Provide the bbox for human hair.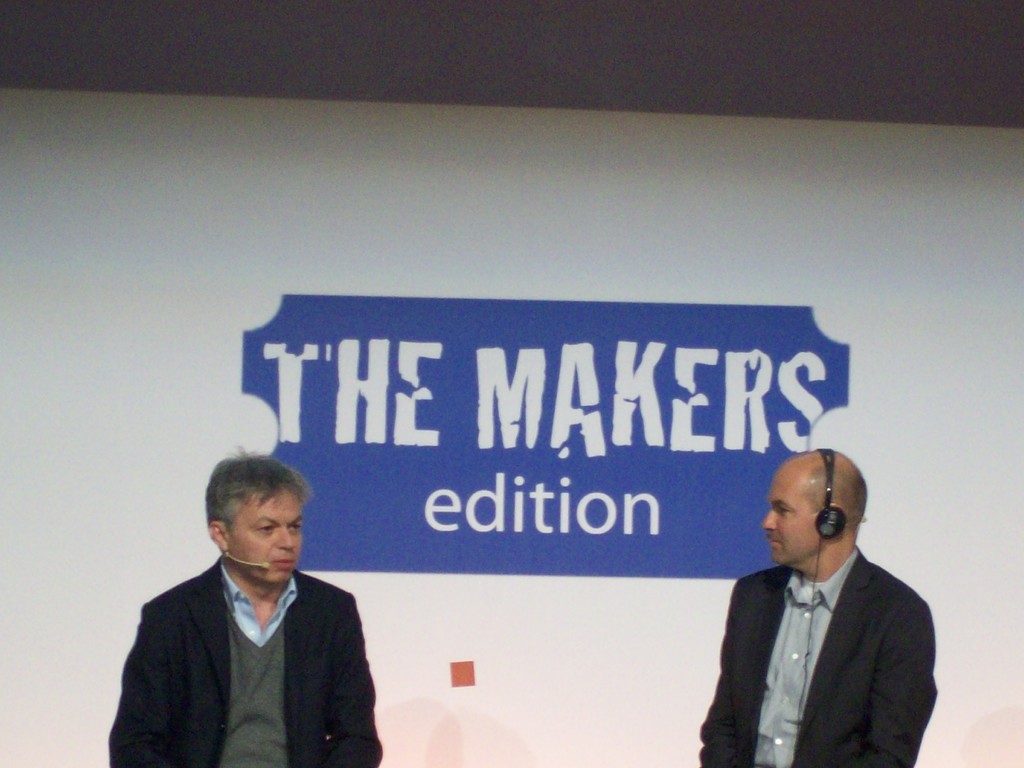
[x1=201, y1=445, x2=310, y2=531].
